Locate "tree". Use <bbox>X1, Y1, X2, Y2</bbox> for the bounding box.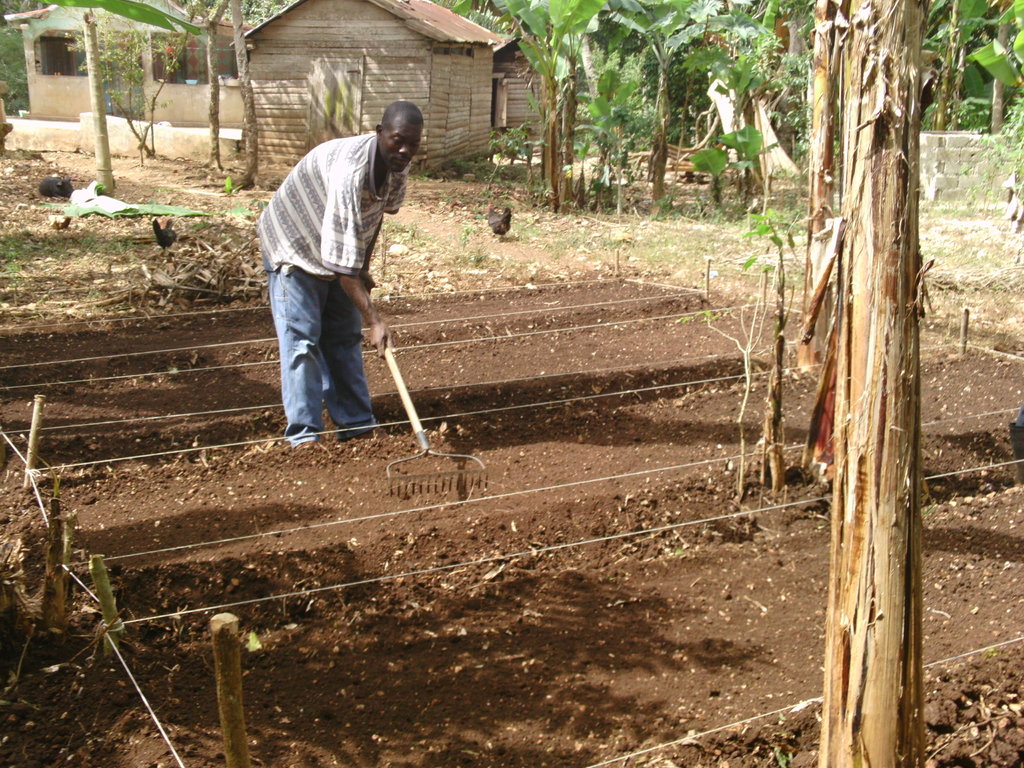
<bbox>54, 0, 113, 199</bbox>.
